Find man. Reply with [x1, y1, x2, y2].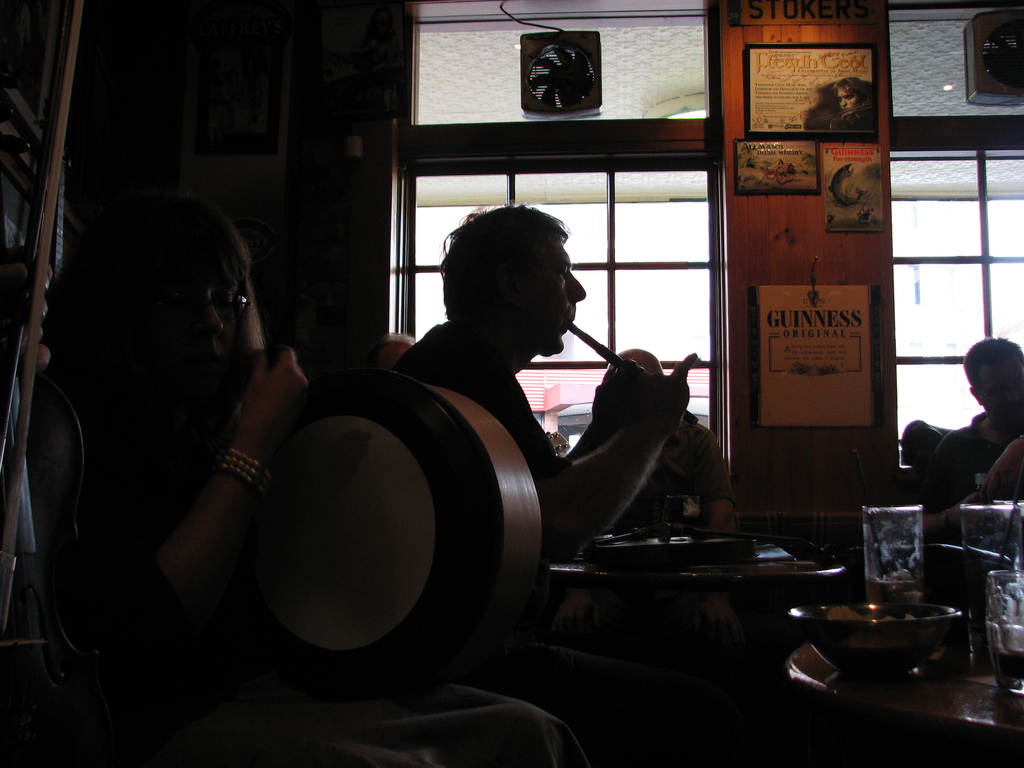
[293, 198, 659, 671].
